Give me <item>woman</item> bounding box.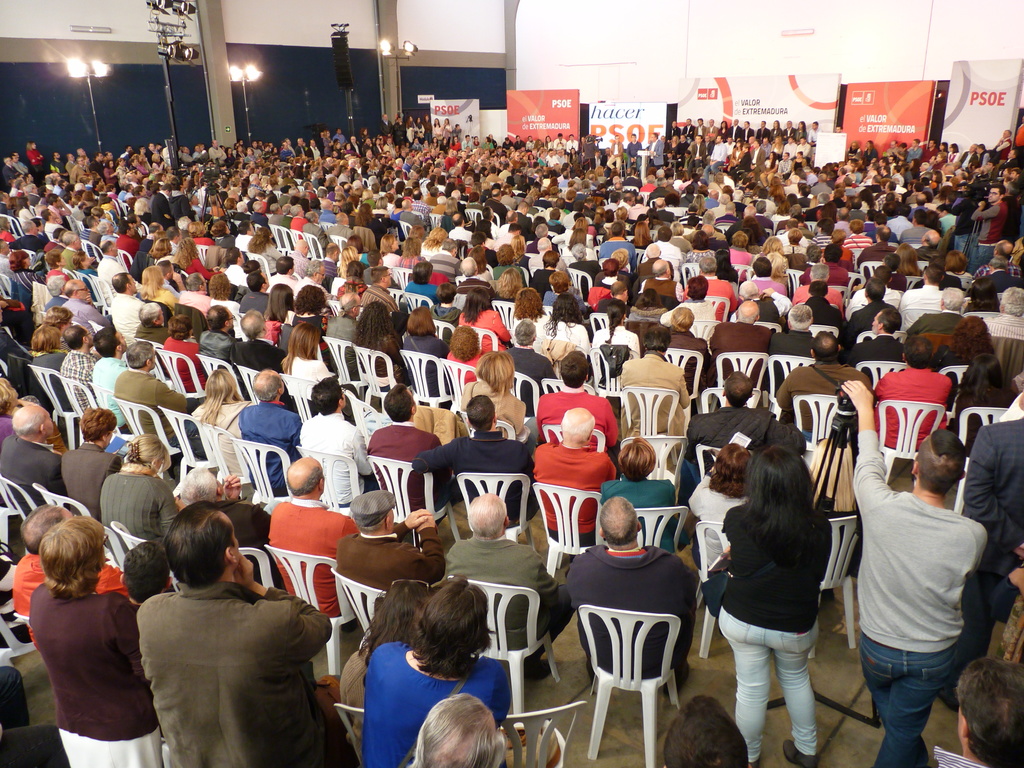
(9, 247, 47, 292).
